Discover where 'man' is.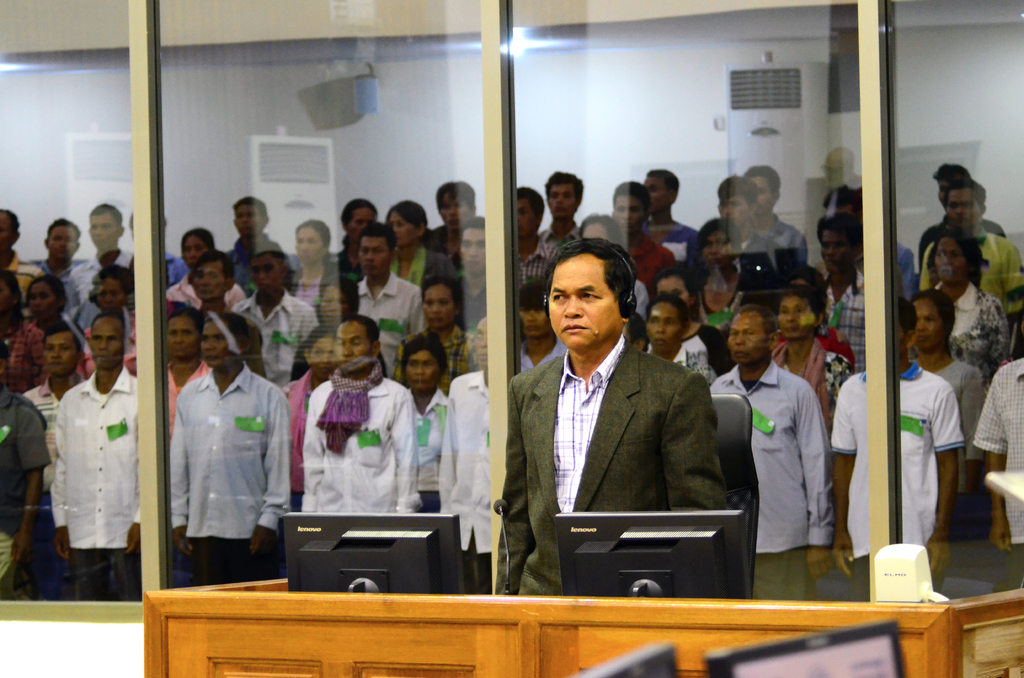
Discovered at 166 311 294 581.
